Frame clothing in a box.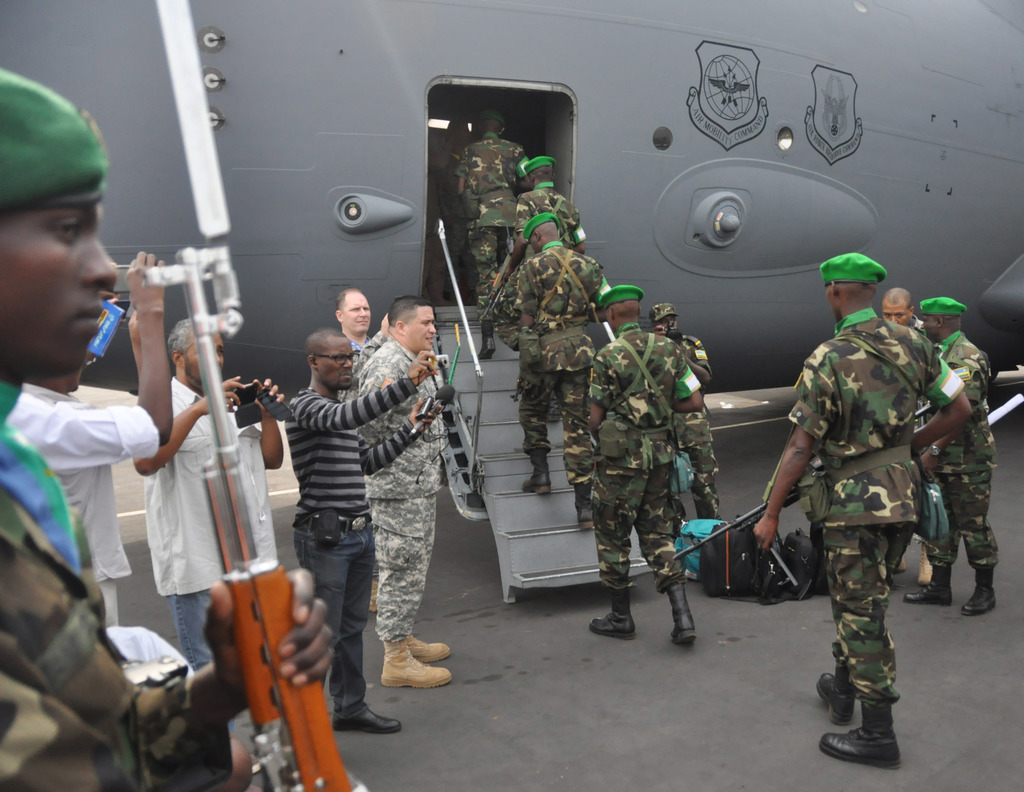
box=[0, 379, 230, 791].
